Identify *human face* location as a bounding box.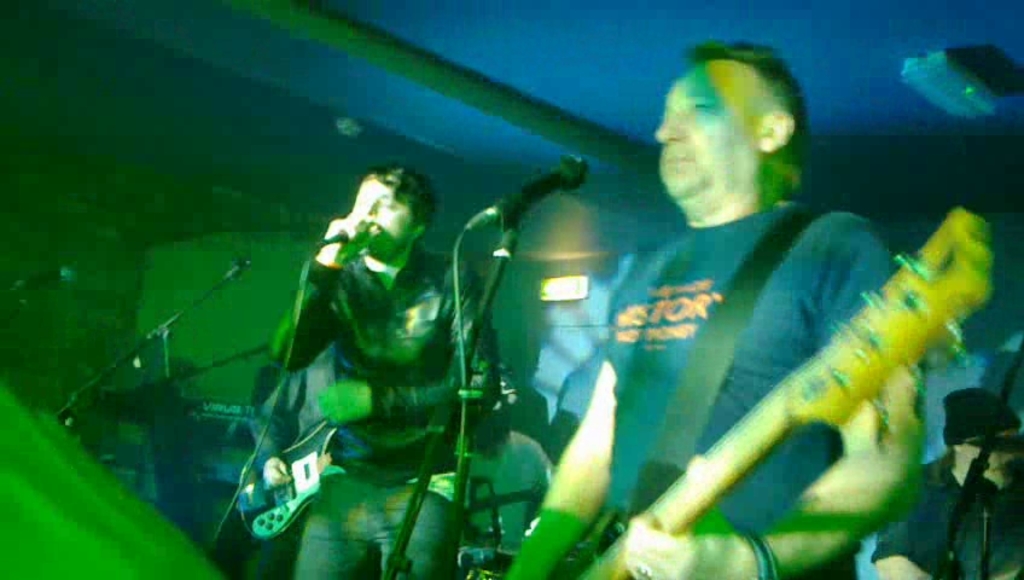
bbox=[353, 178, 412, 257].
